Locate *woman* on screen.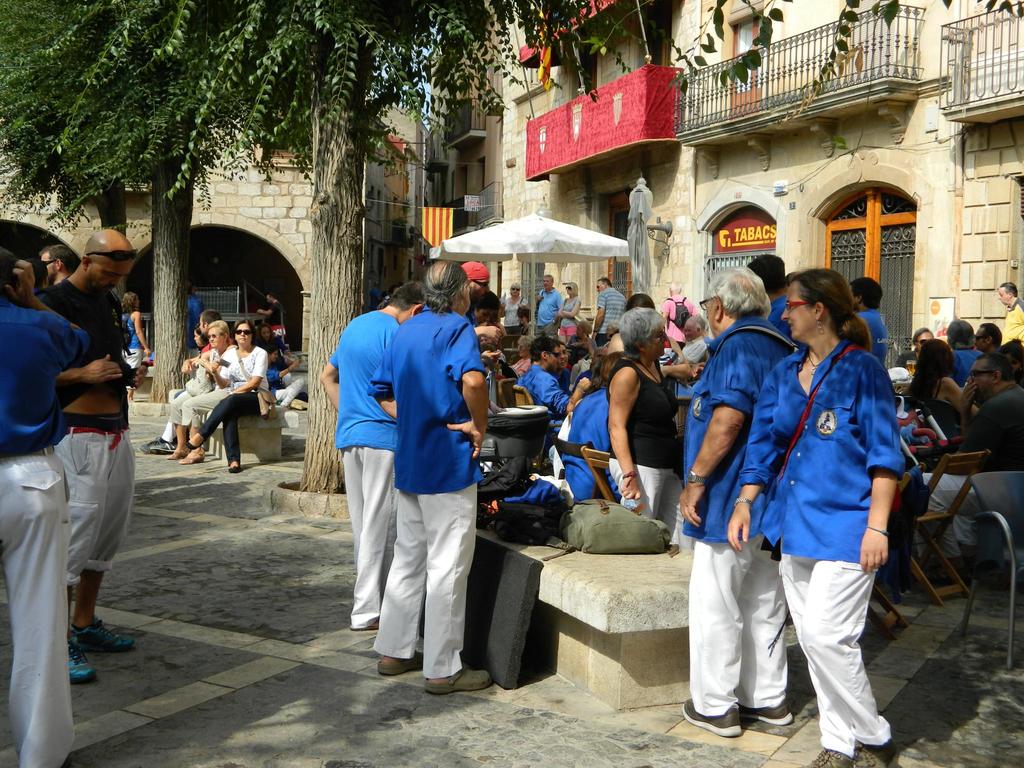
On screen at (556, 277, 580, 333).
